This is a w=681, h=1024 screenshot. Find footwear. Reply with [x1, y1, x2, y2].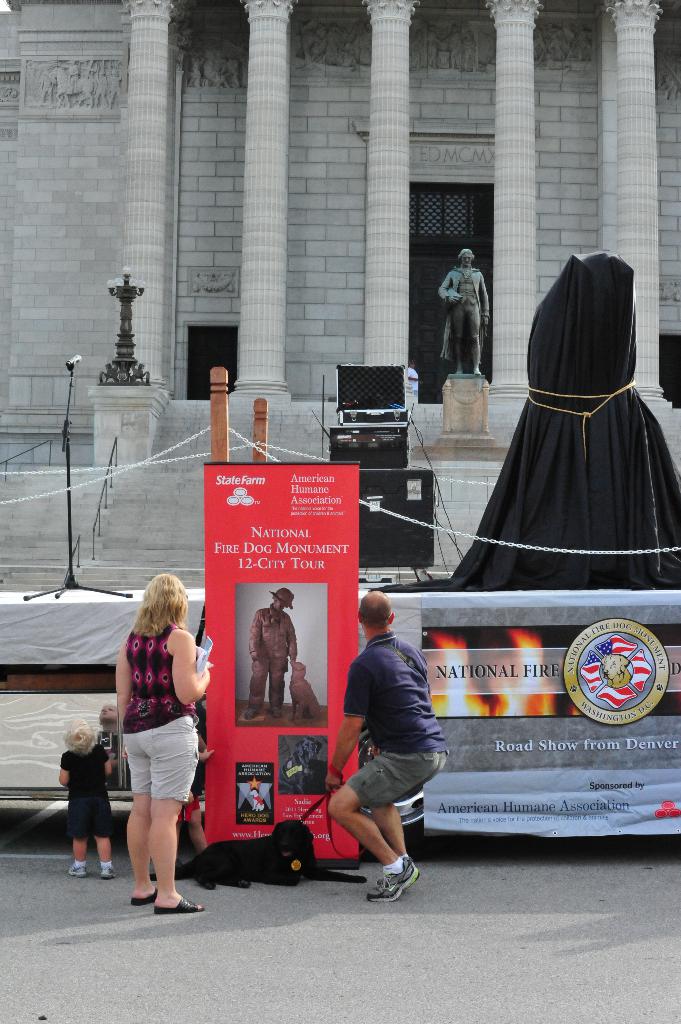
[355, 854, 422, 909].
